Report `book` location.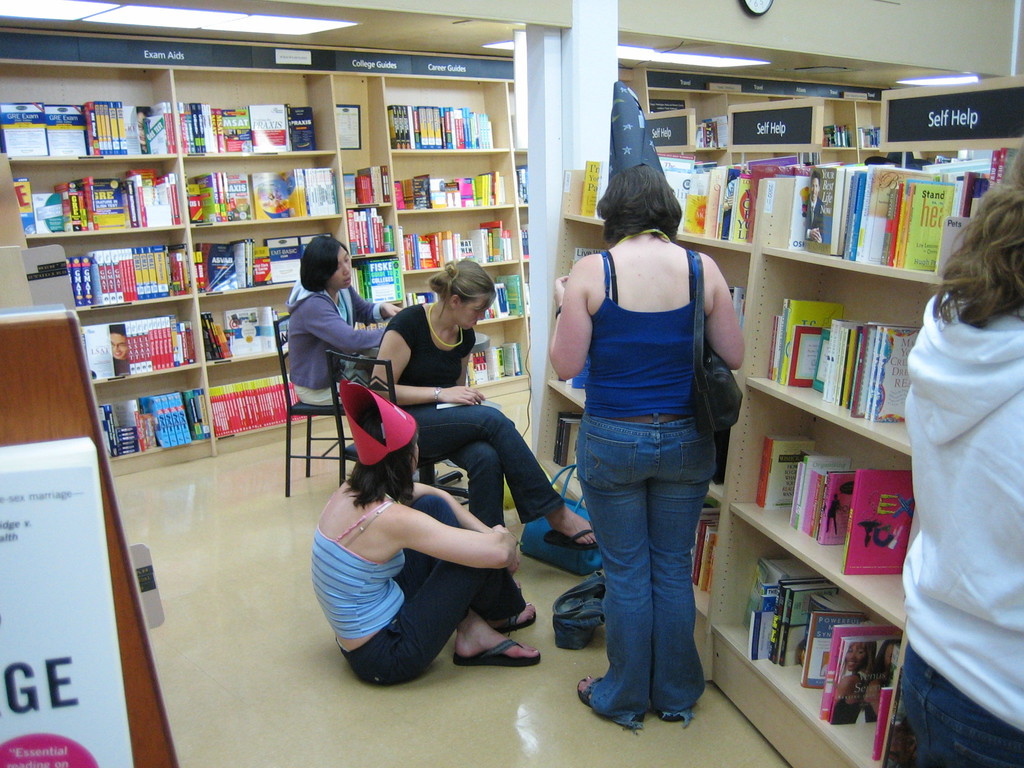
Report: [x1=842, y1=470, x2=913, y2=575].
